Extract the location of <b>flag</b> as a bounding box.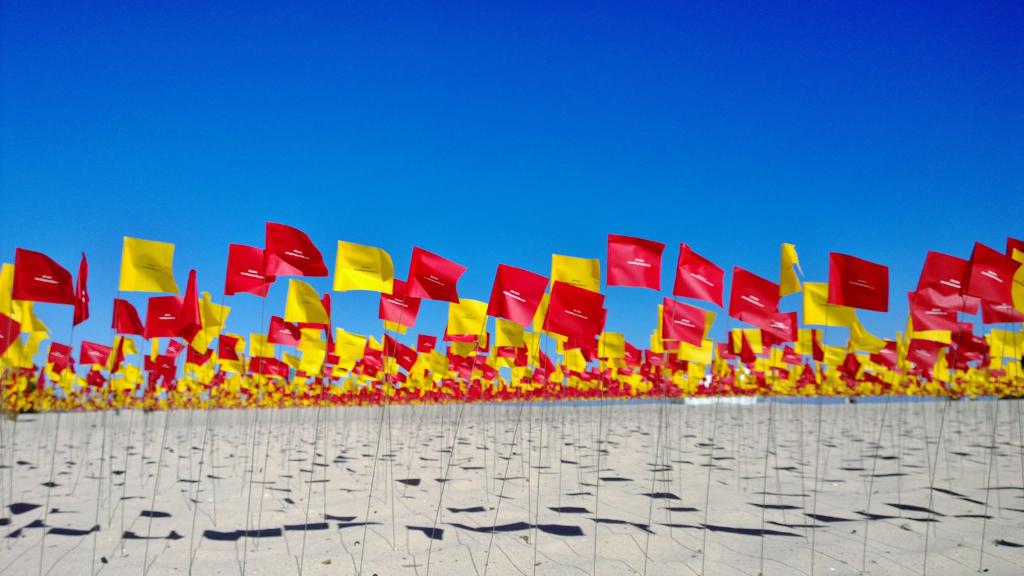
select_region(779, 238, 812, 301).
